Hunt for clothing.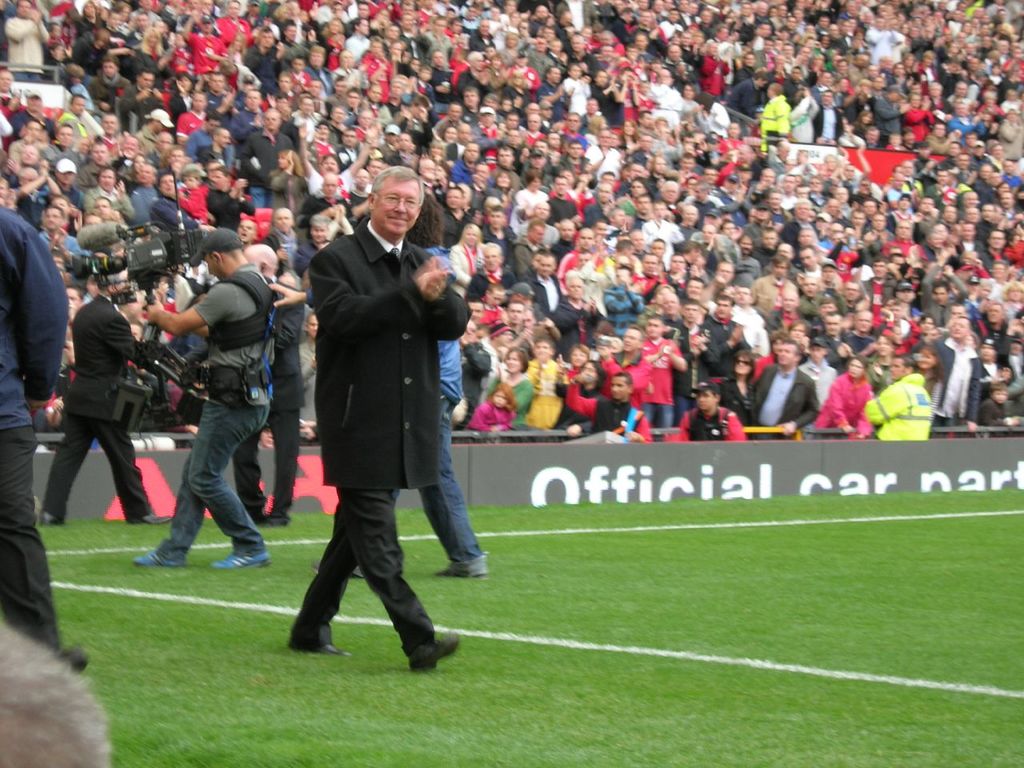
Hunted down at l=821, t=333, r=850, b=367.
